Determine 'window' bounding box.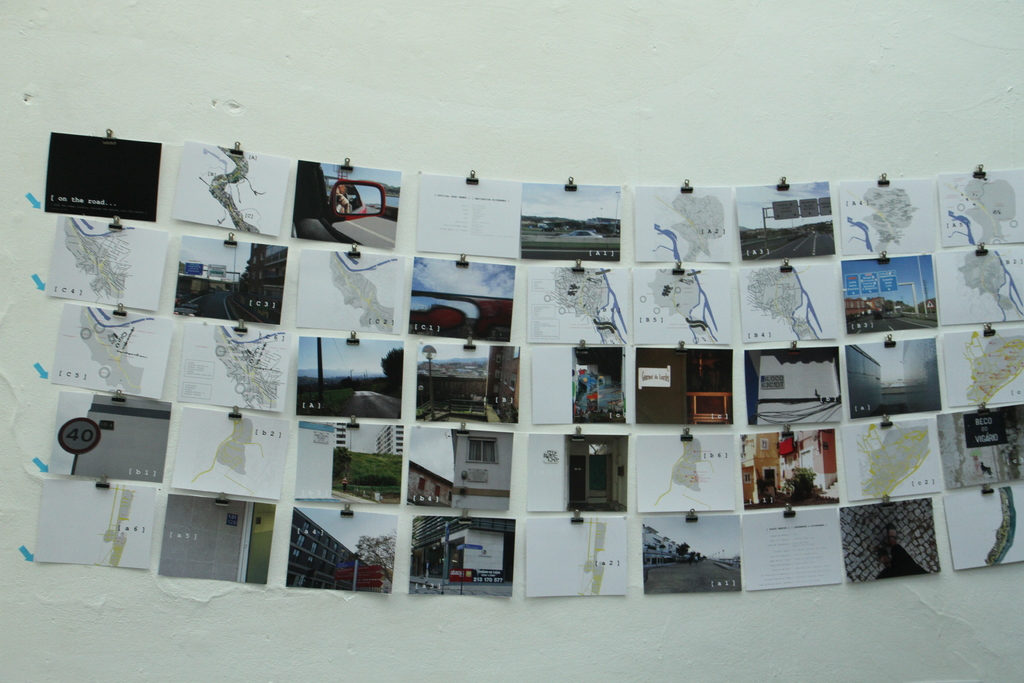
Determined: bbox(860, 301, 863, 306).
